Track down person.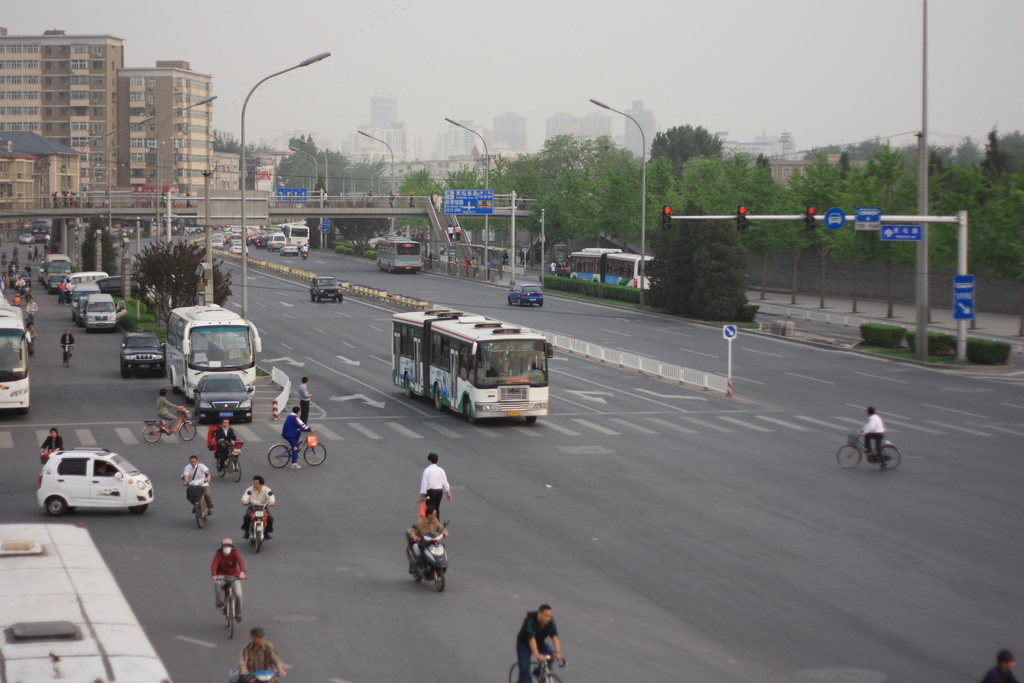
Tracked to (515, 602, 564, 682).
